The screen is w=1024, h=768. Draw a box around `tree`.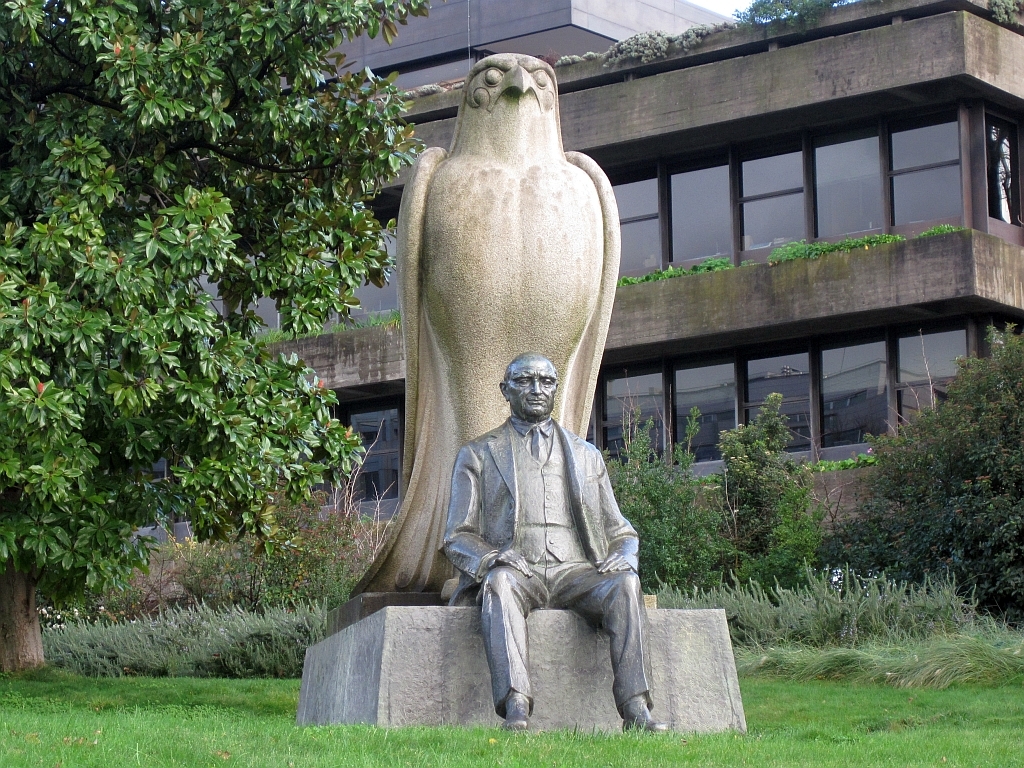
BBox(0, 0, 432, 691).
